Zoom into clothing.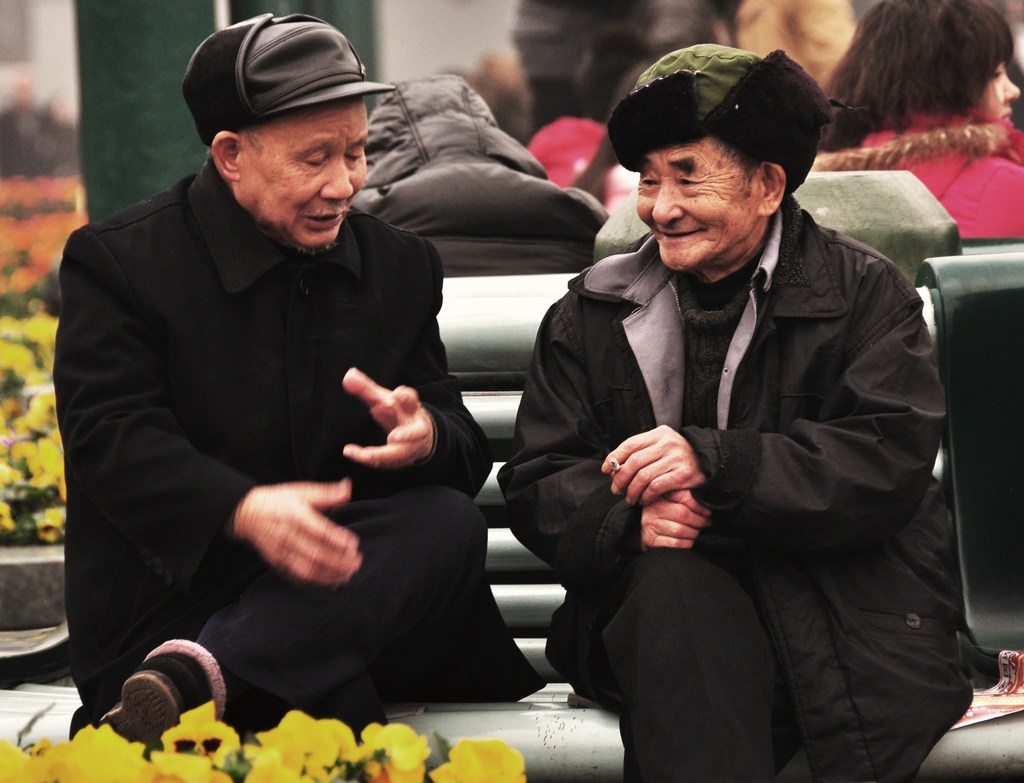
Zoom target: (left=349, top=72, right=614, bottom=274).
